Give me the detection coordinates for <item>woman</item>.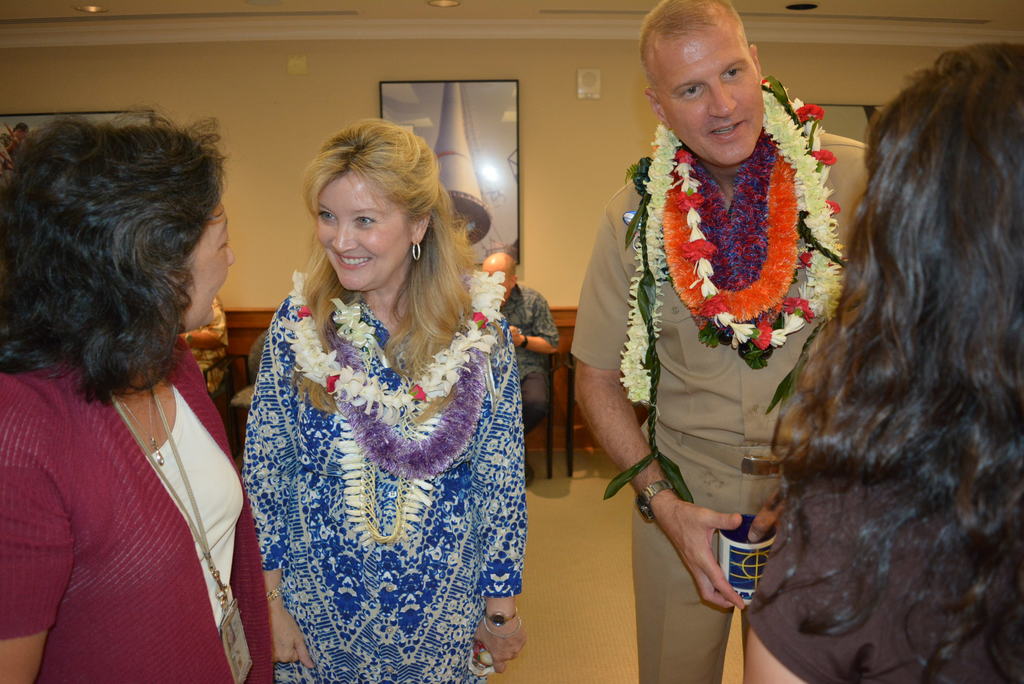
{"x1": 0, "y1": 106, "x2": 271, "y2": 683}.
